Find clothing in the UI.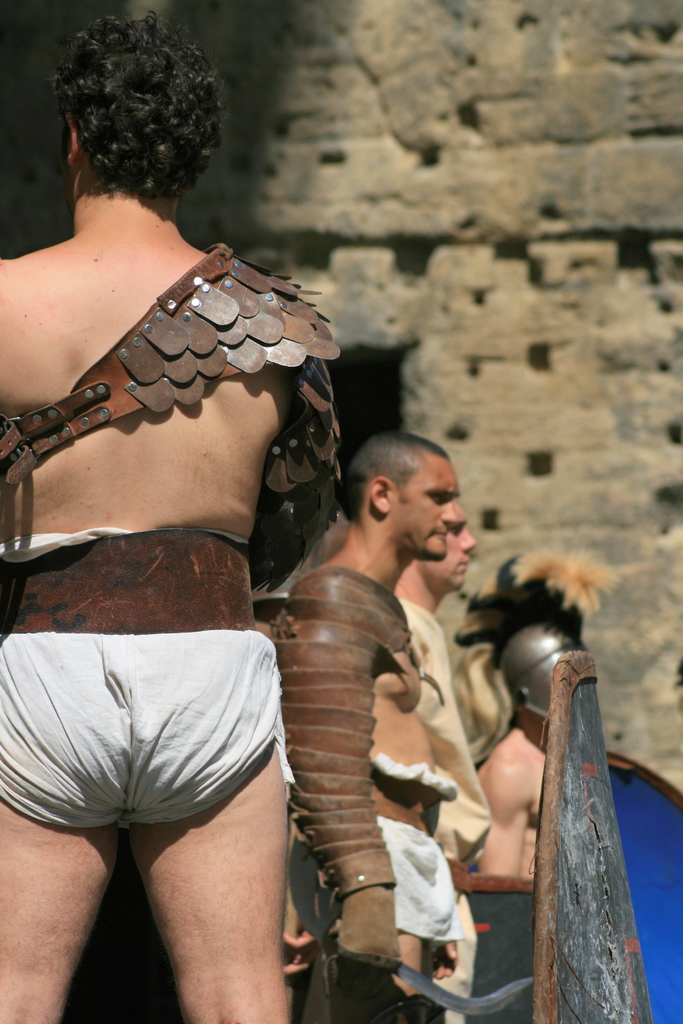
UI element at [left=361, top=610, right=453, bottom=815].
